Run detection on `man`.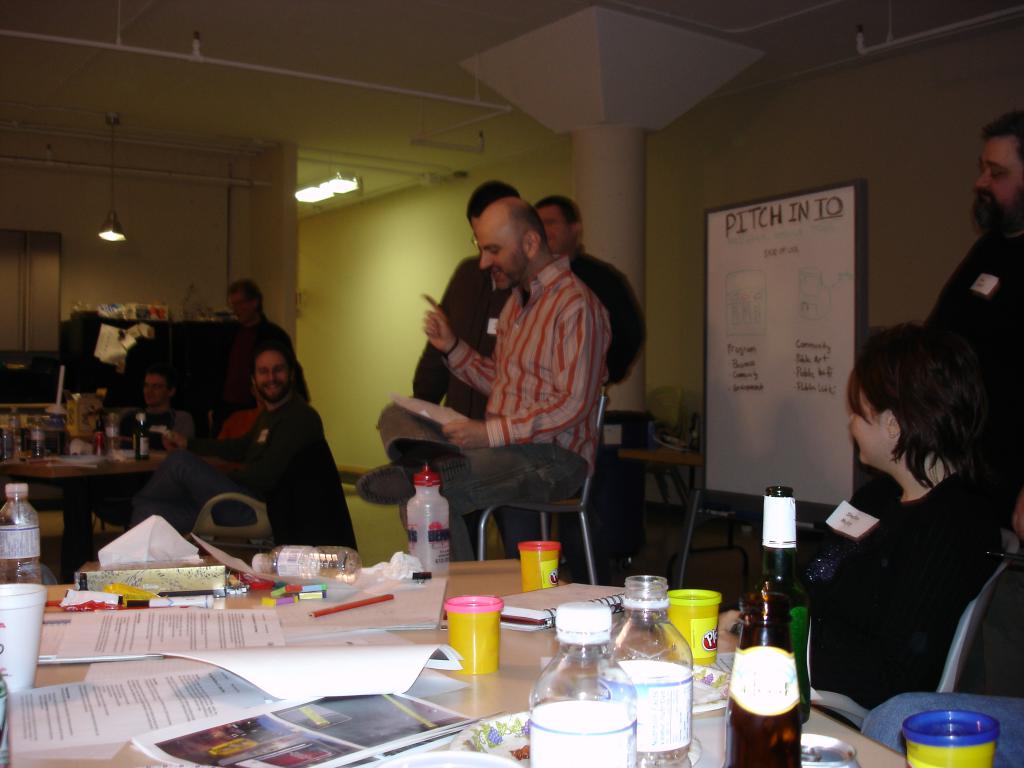
Result: left=204, top=278, right=285, bottom=401.
